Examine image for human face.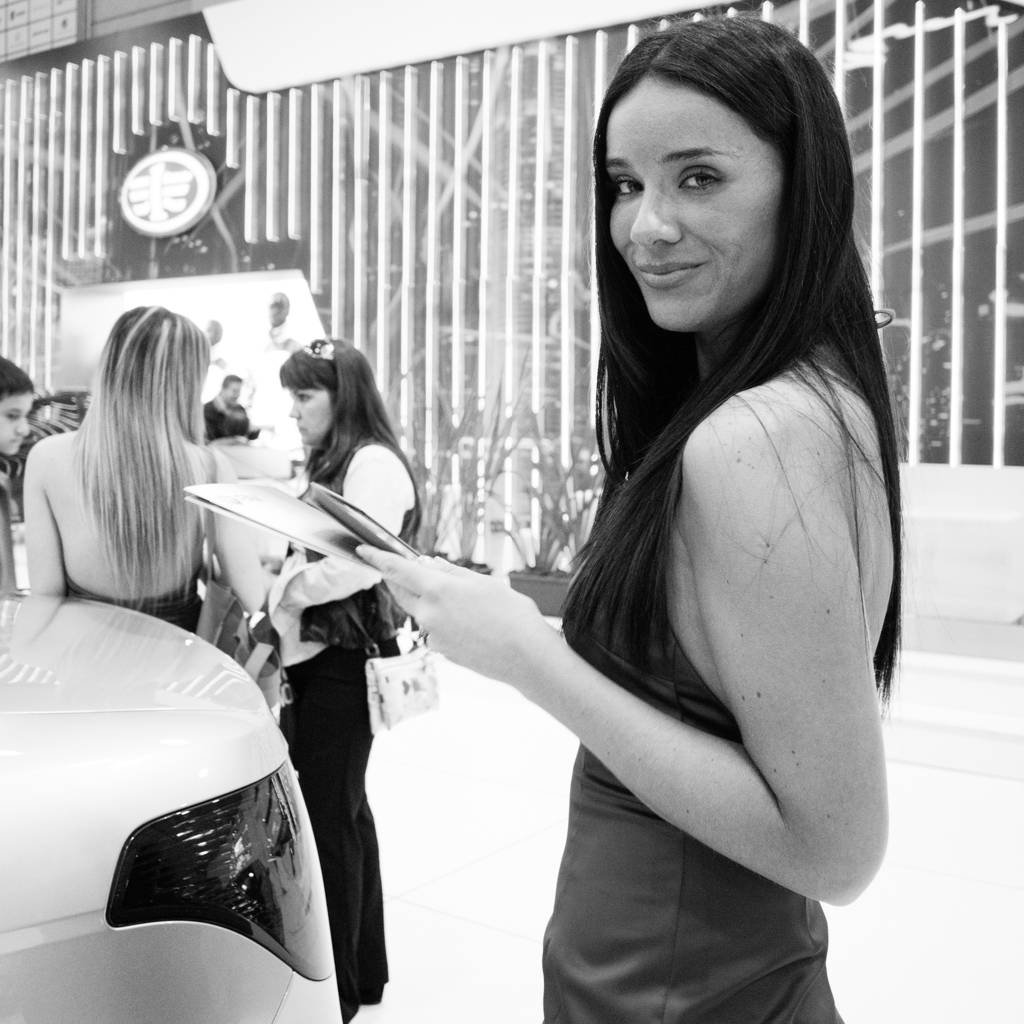
Examination result: box(287, 391, 336, 442).
